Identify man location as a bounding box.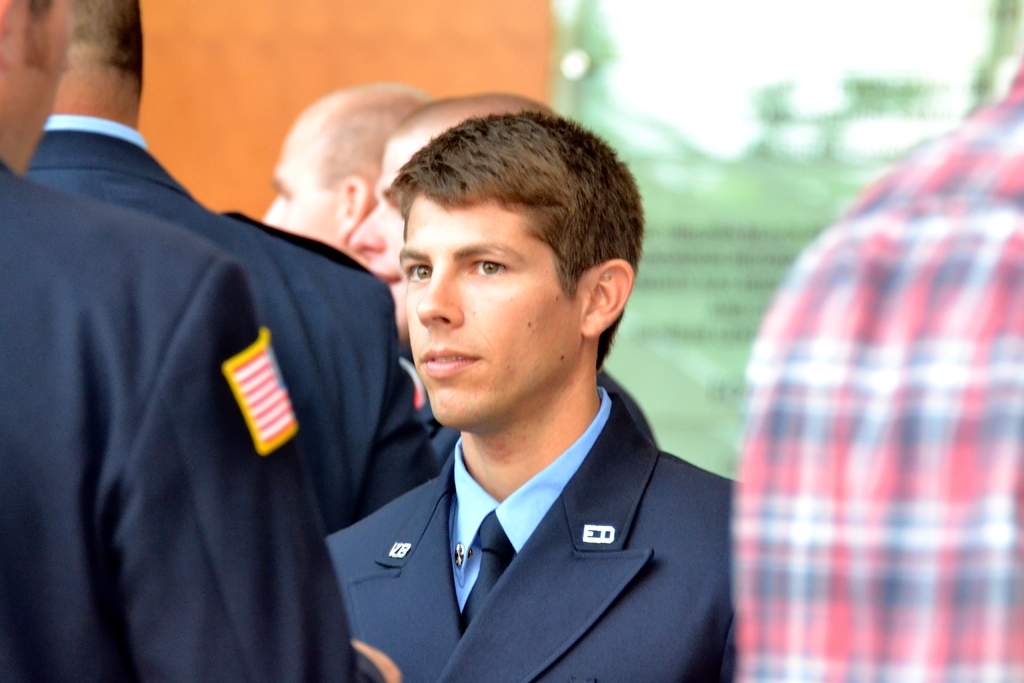
bbox=[20, 0, 445, 538].
